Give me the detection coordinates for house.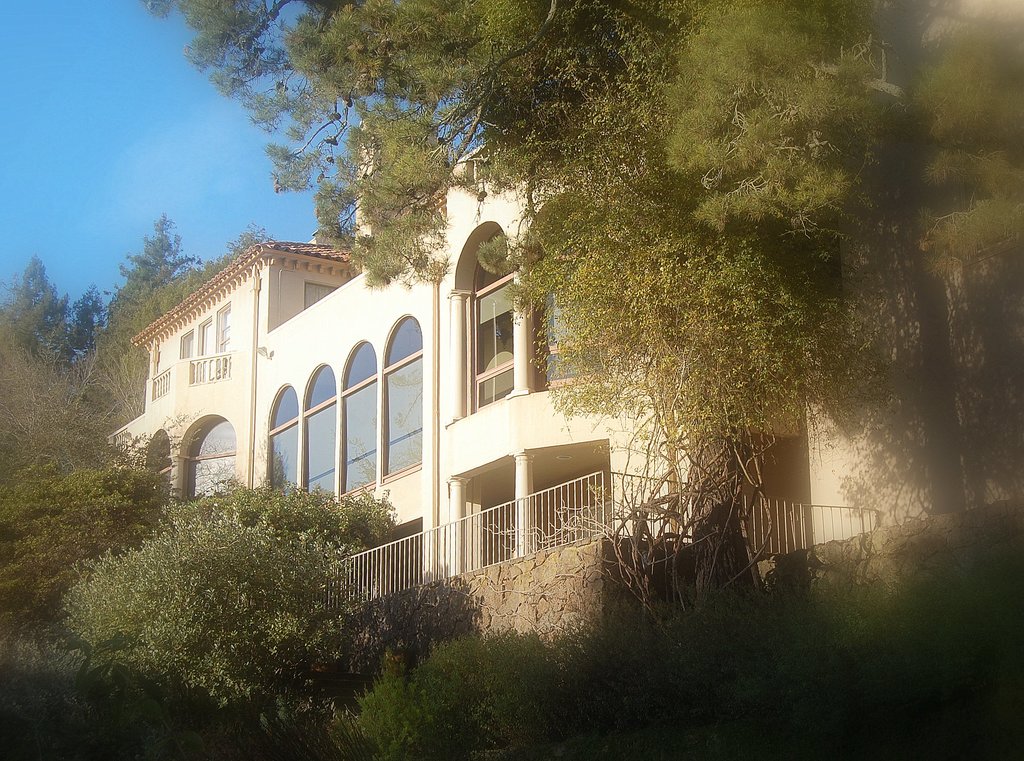
pyautogui.locateOnScreen(102, 110, 1023, 559).
